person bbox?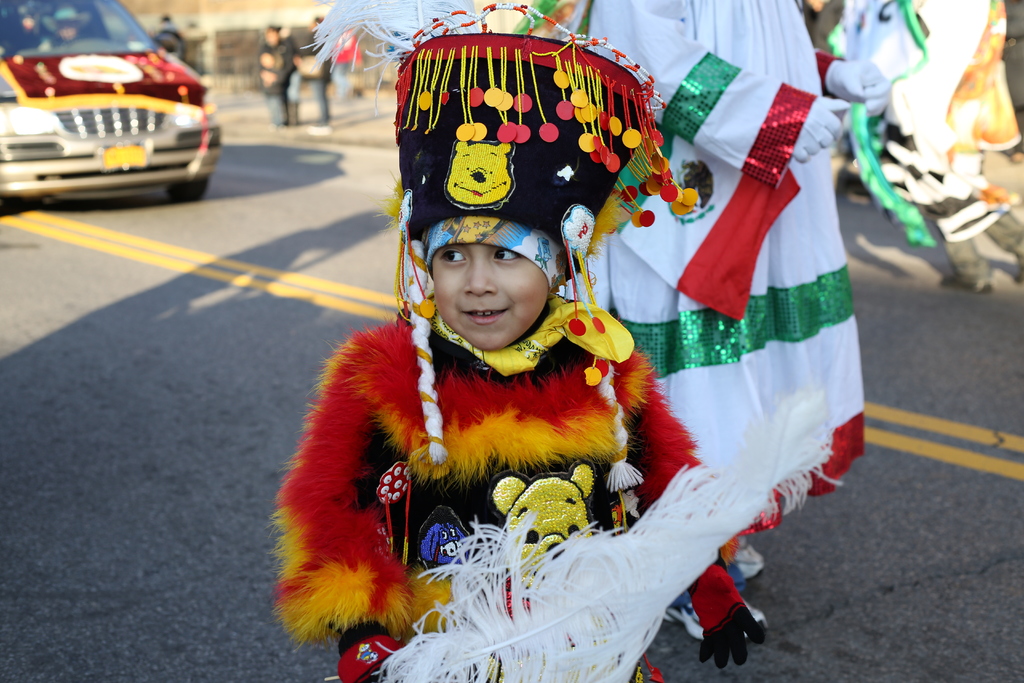
crop(572, 0, 890, 637)
